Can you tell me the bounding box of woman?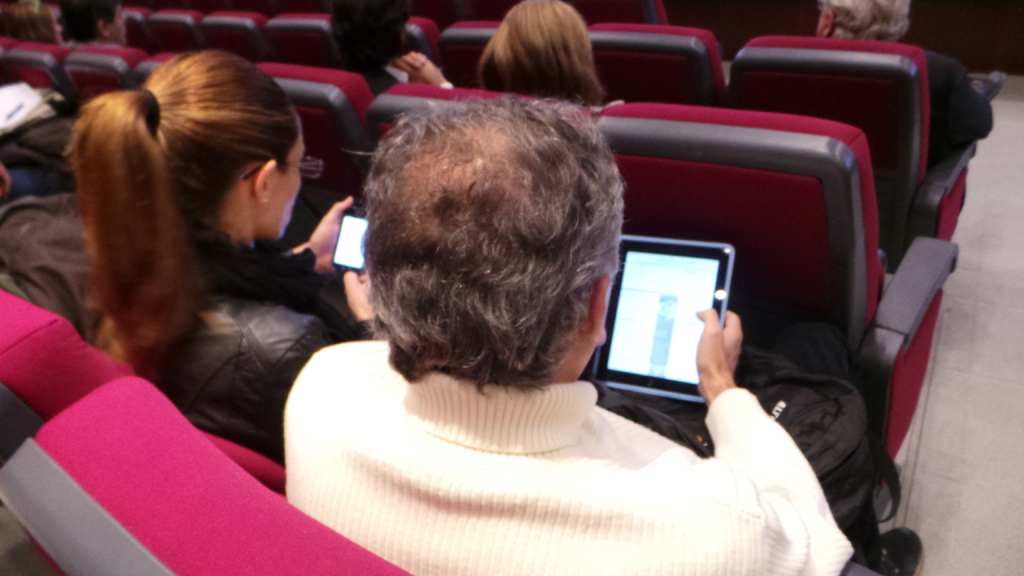
<bbox>67, 44, 363, 464</bbox>.
